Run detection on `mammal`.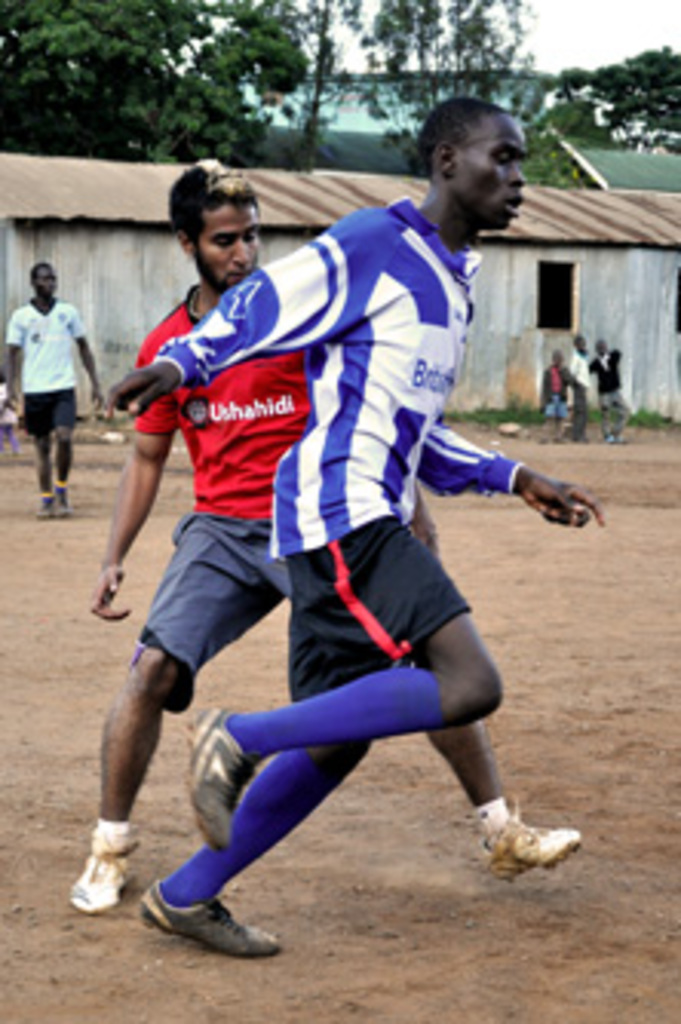
Result: x1=6 y1=270 x2=92 y2=500.
